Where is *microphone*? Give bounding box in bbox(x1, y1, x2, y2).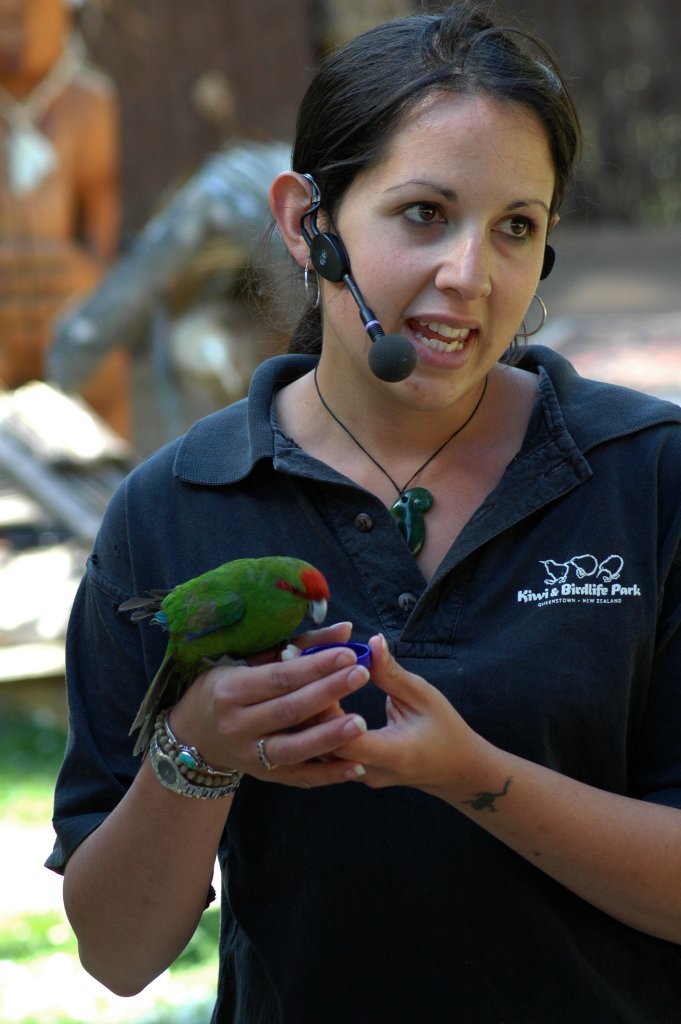
bbox(366, 336, 423, 387).
